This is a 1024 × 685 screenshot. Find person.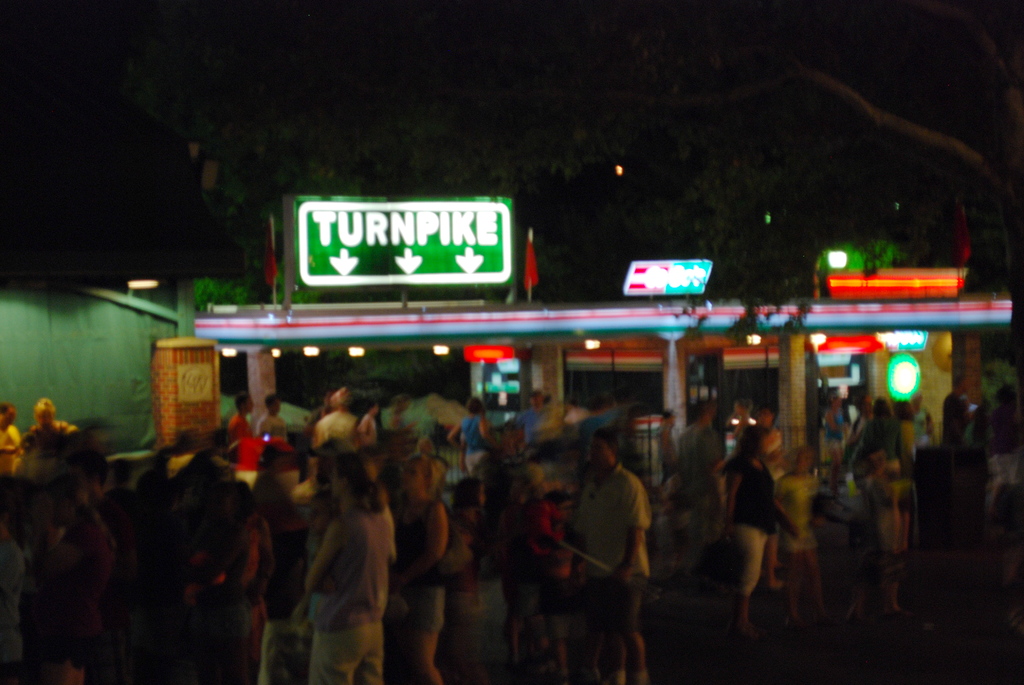
Bounding box: 445:483:485:684.
